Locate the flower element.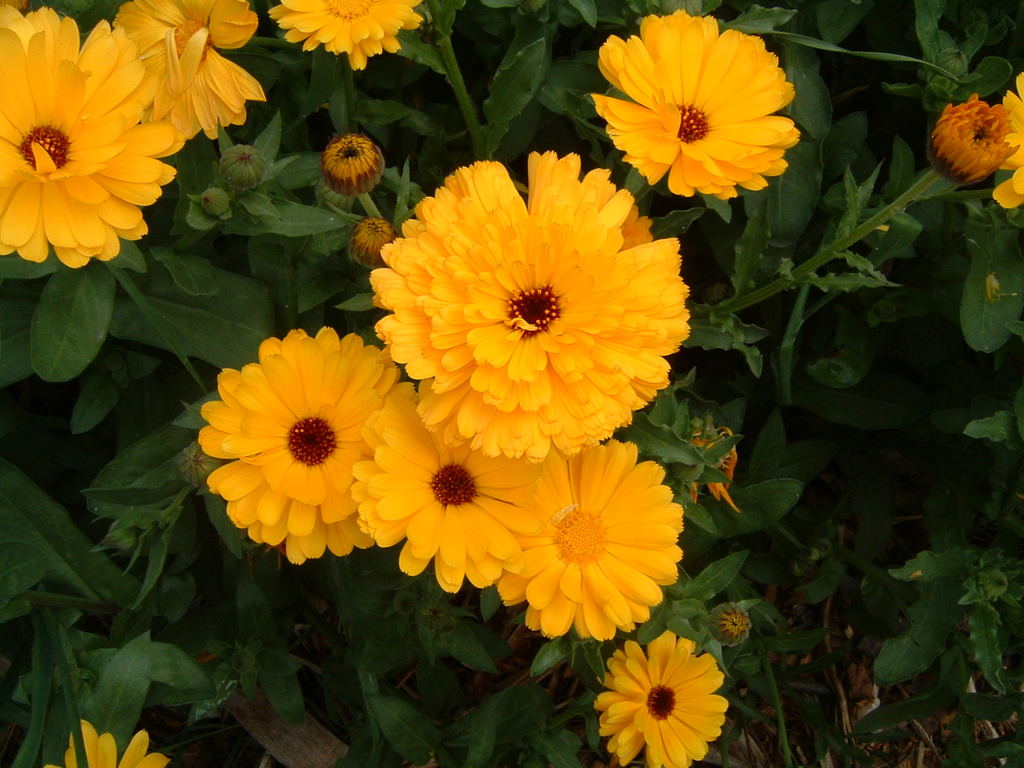
Element bbox: l=926, t=93, r=1021, b=189.
